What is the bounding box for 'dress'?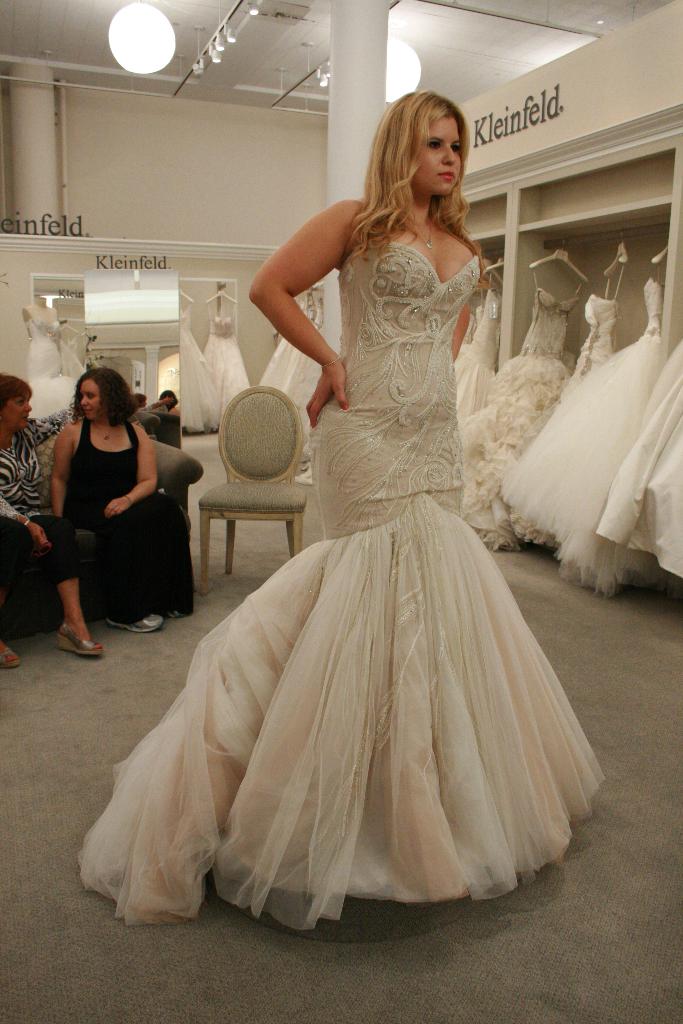
597/340/682/580.
